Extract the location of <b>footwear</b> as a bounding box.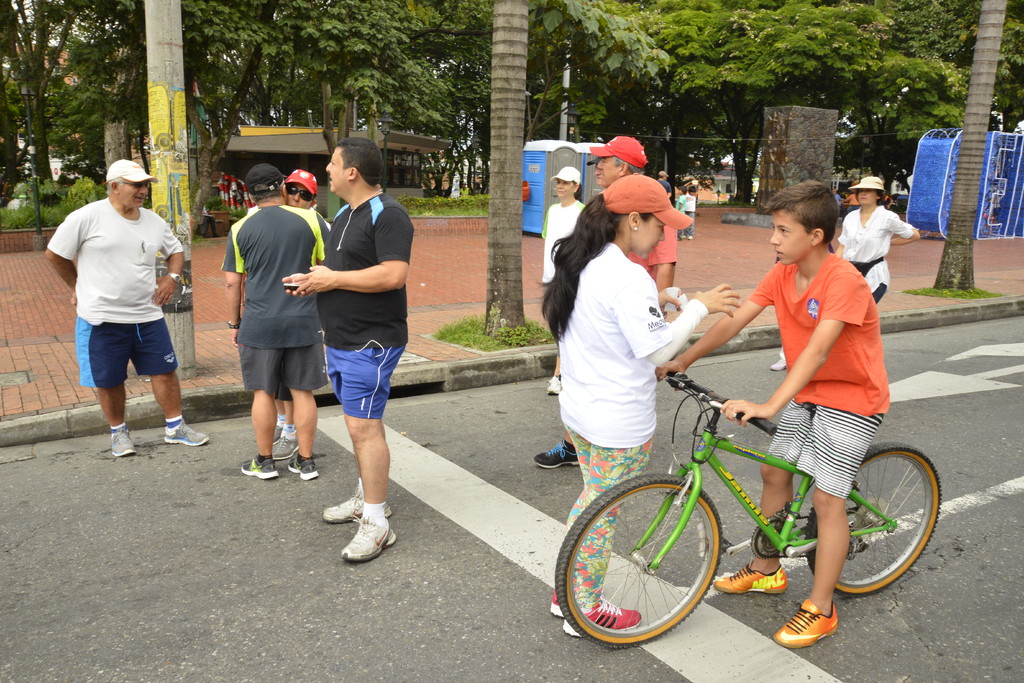
x1=772, y1=597, x2=836, y2=647.
